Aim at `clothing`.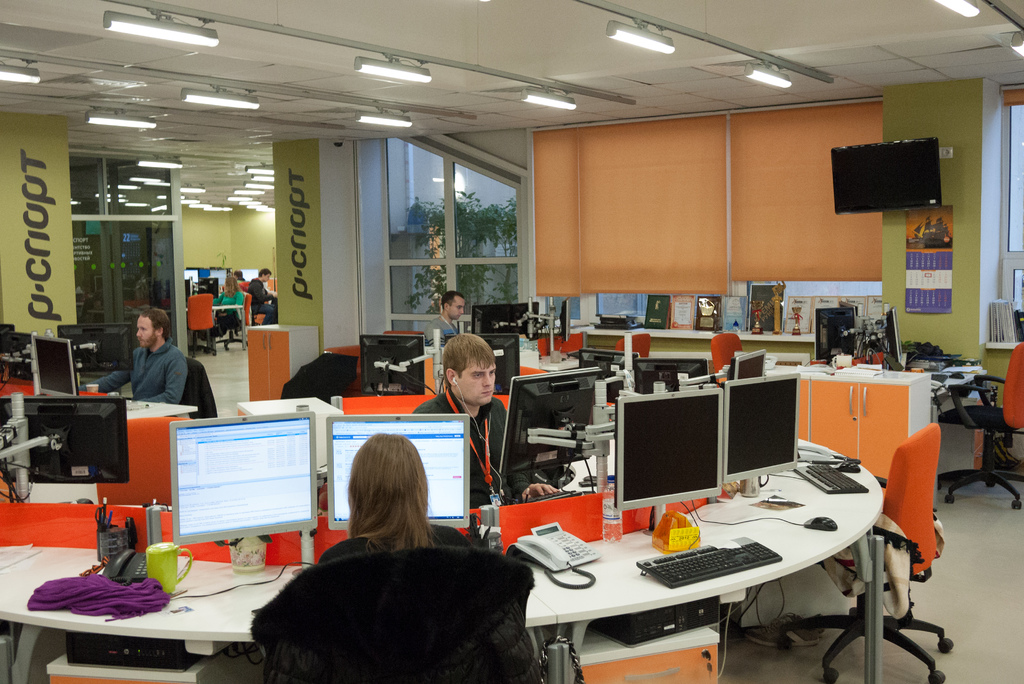
Aimed at pyautogui.locateOnScreen(420, 312, 458, 348).
